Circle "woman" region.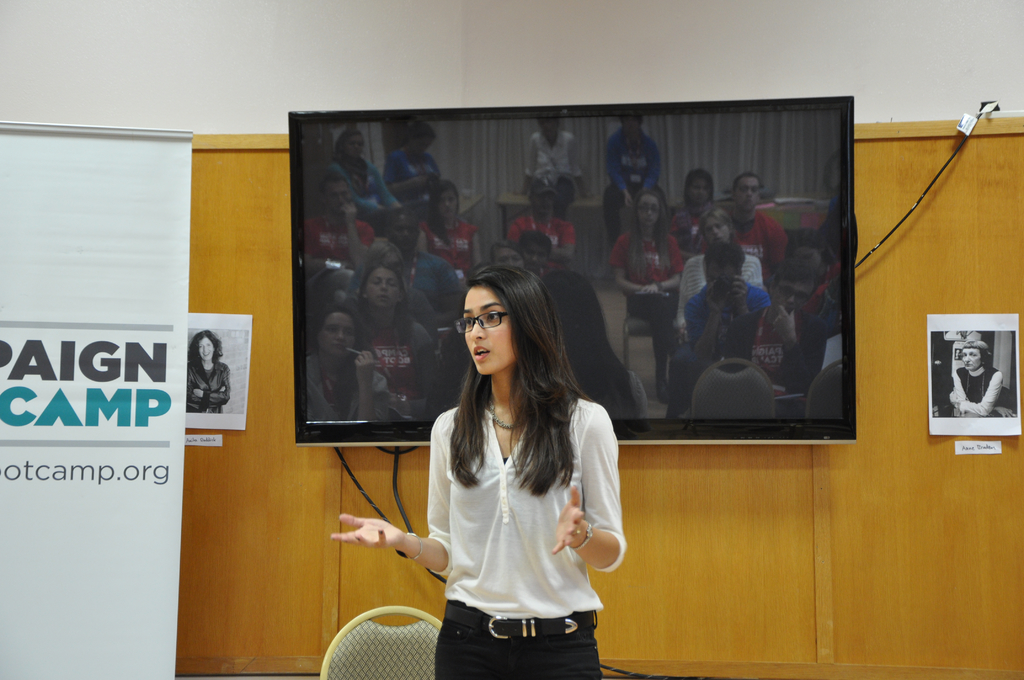
Region: {"x1": 671, "y1": 209, "x2": 767, "y2": 338}.
